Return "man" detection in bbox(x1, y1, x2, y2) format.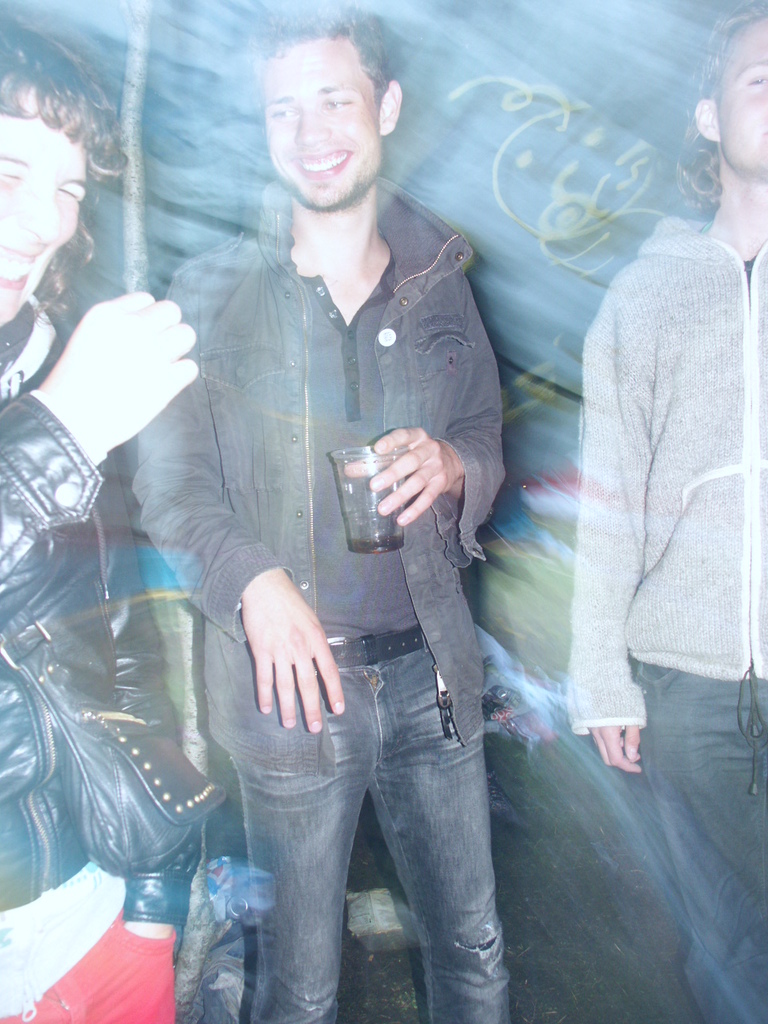
bbox(561, 0, 767, 1023).
